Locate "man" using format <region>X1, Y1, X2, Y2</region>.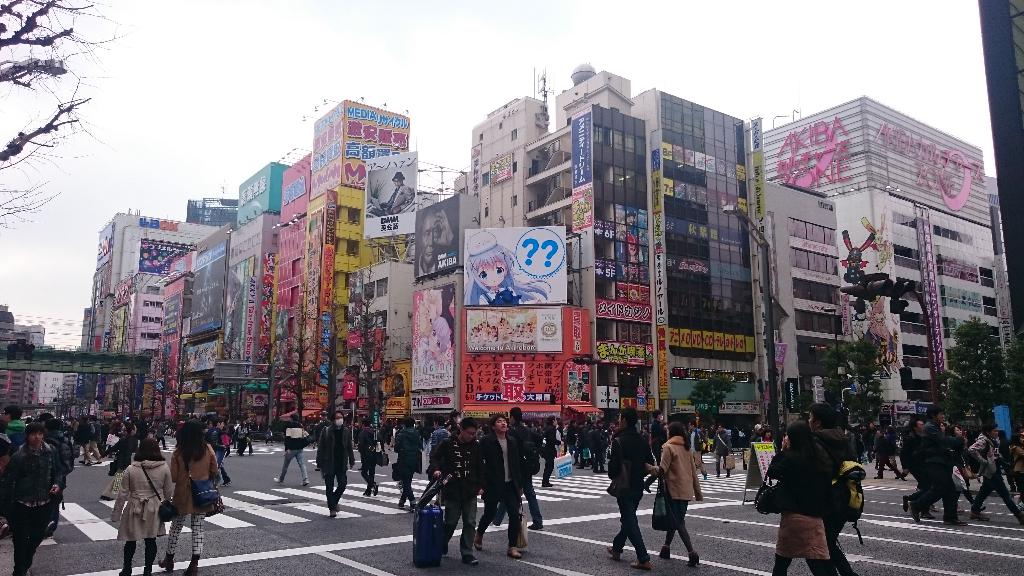
<region>506, 409, 543, 529</region>.
